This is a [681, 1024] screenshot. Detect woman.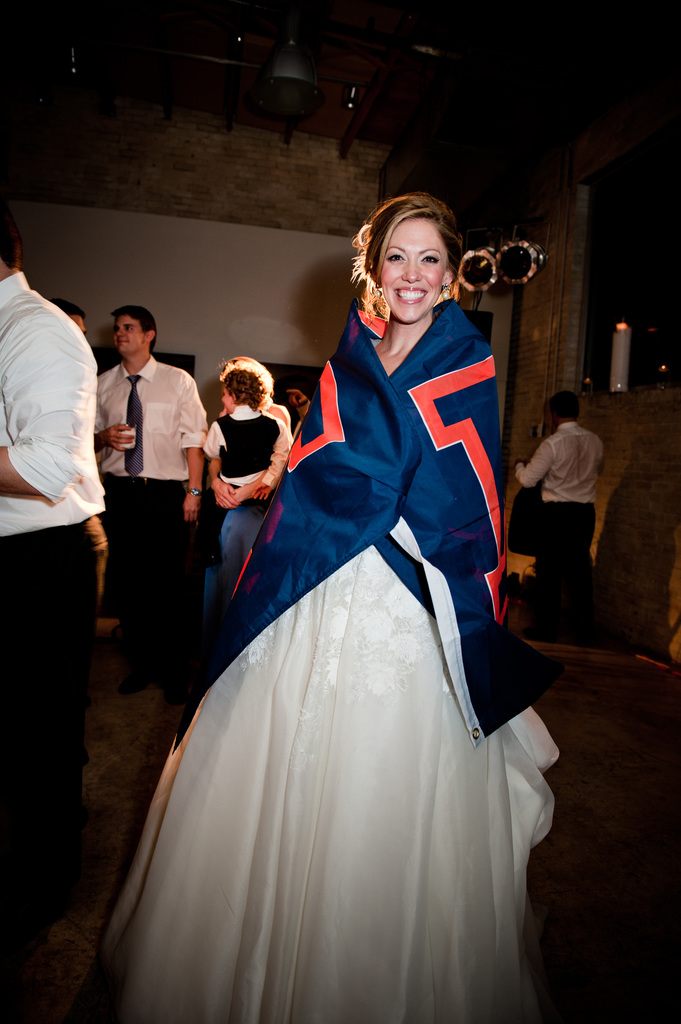
rect(135, 202, 551, 1011).
